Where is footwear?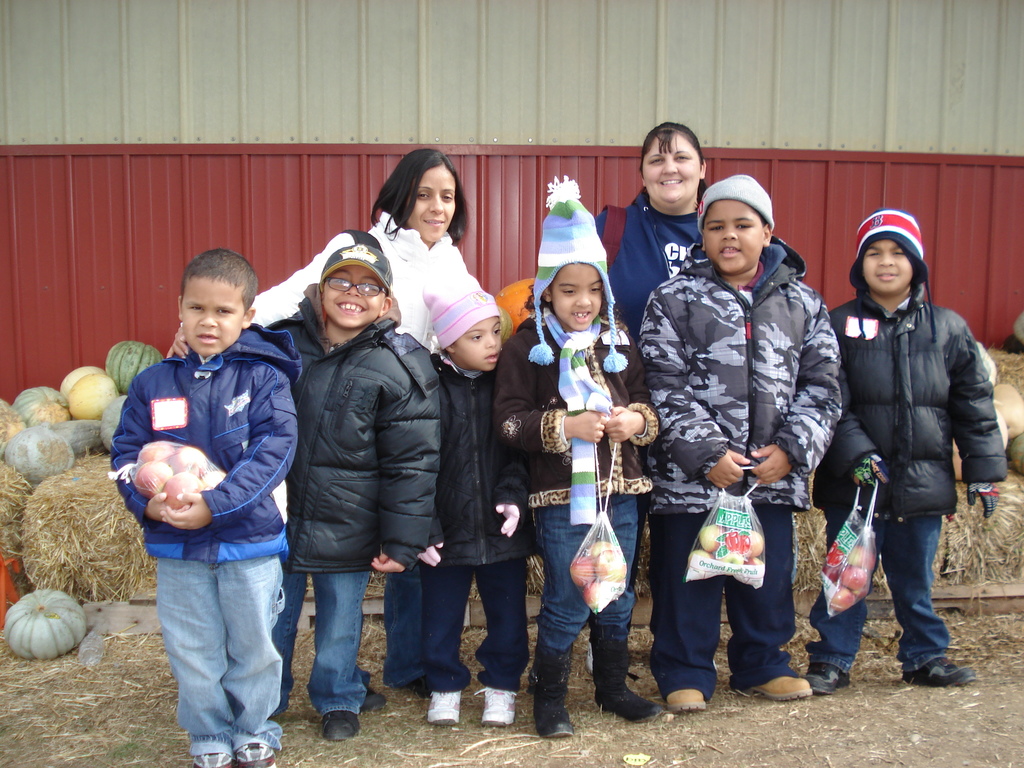
select_region(364, 686, 385, 709).
